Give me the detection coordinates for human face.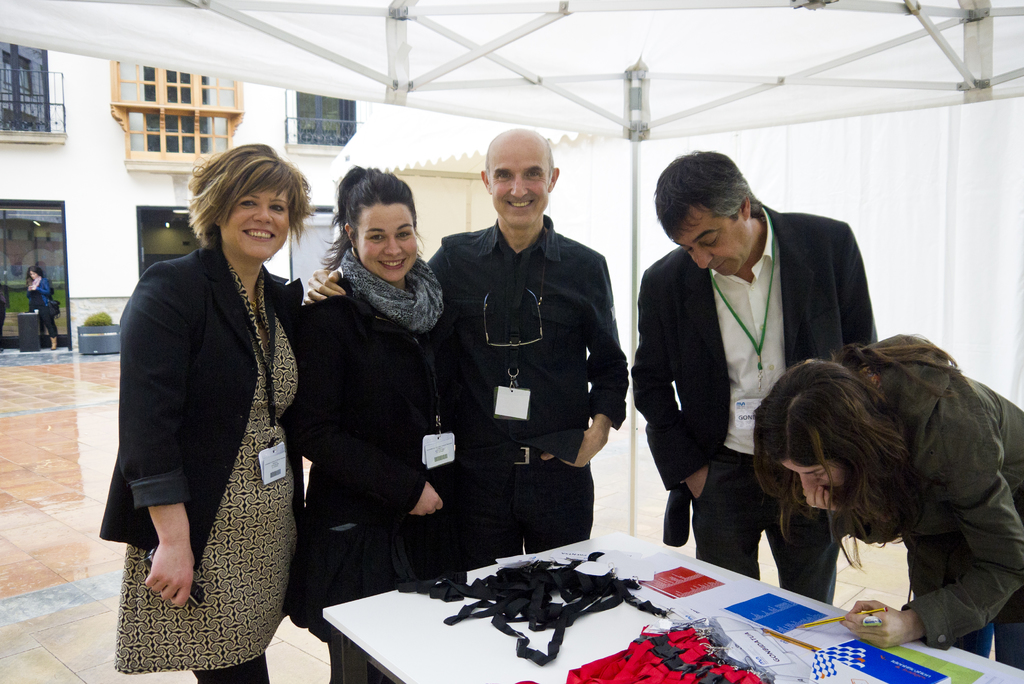
488, 141, 551, 224.
